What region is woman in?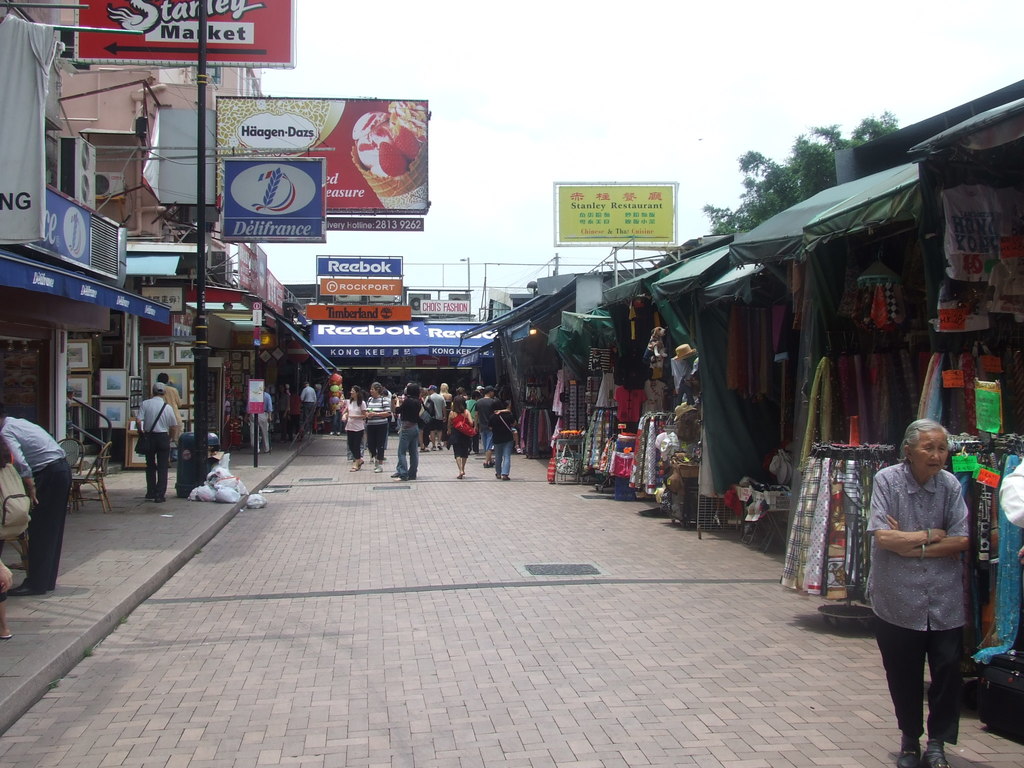
region(865, 415, 992, 749).
